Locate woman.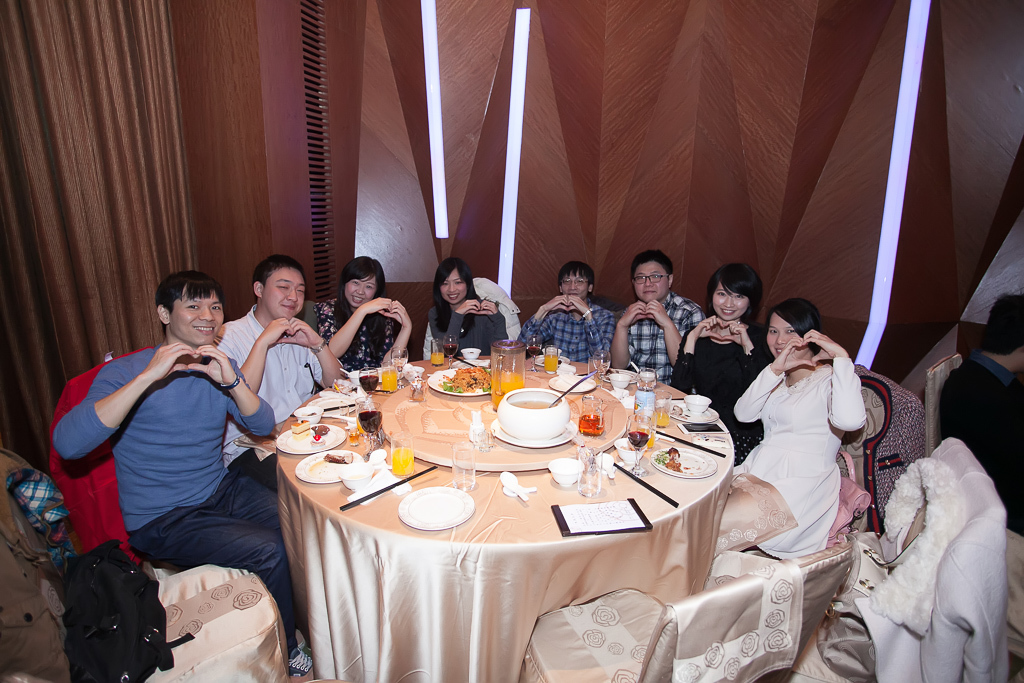
Bounding box: [427, 255, 513, 356].
